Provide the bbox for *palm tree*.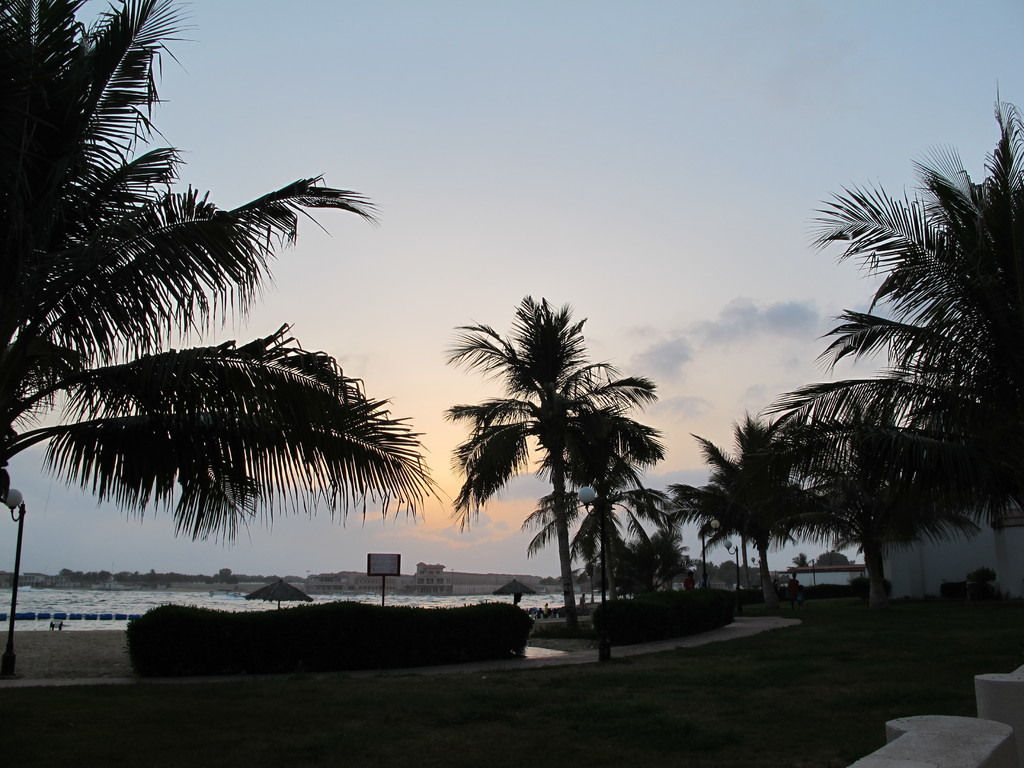
513,447,678,615.
